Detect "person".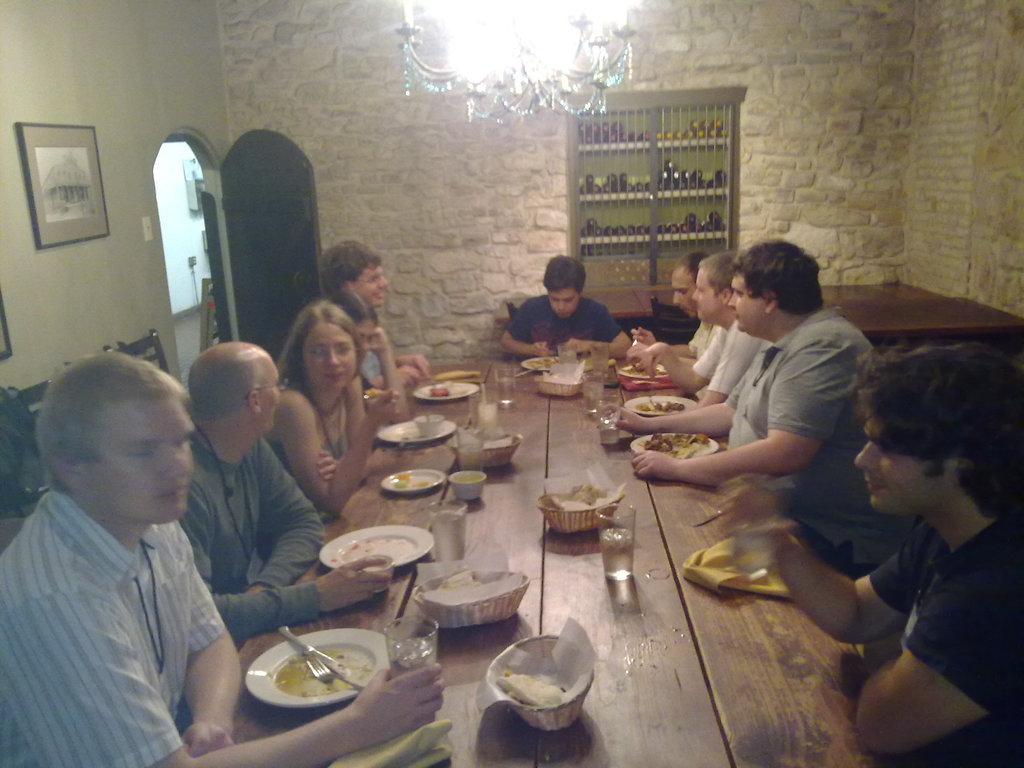
Detected at region(309, 241, 437, 386).
